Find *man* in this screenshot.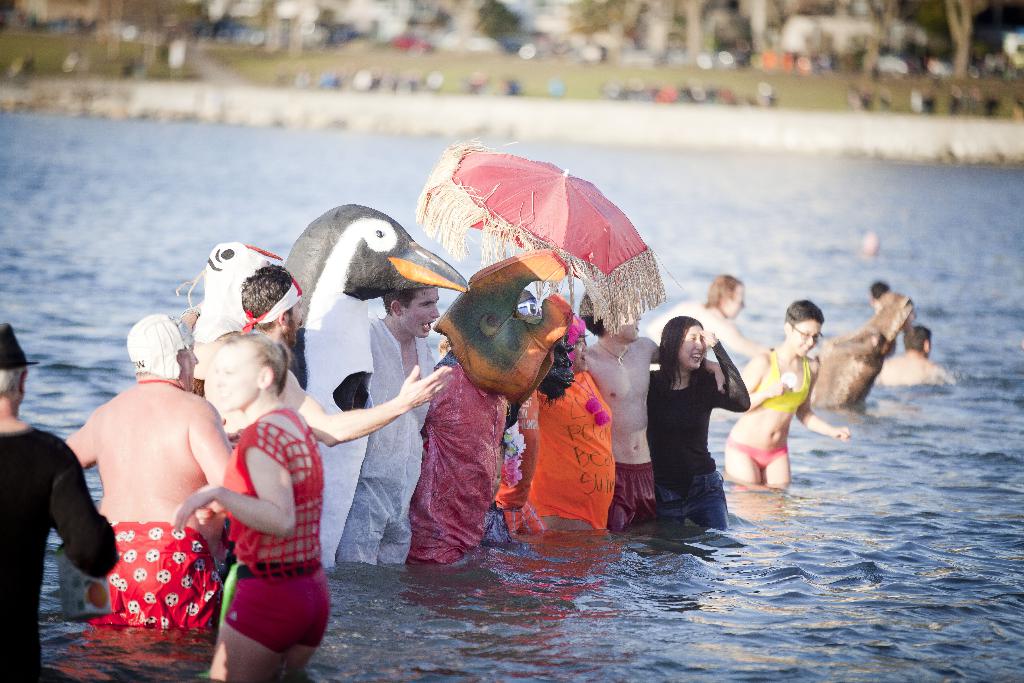
The bounding box for *man* is [x1=872, y1=316, x2=943, y2=389].
